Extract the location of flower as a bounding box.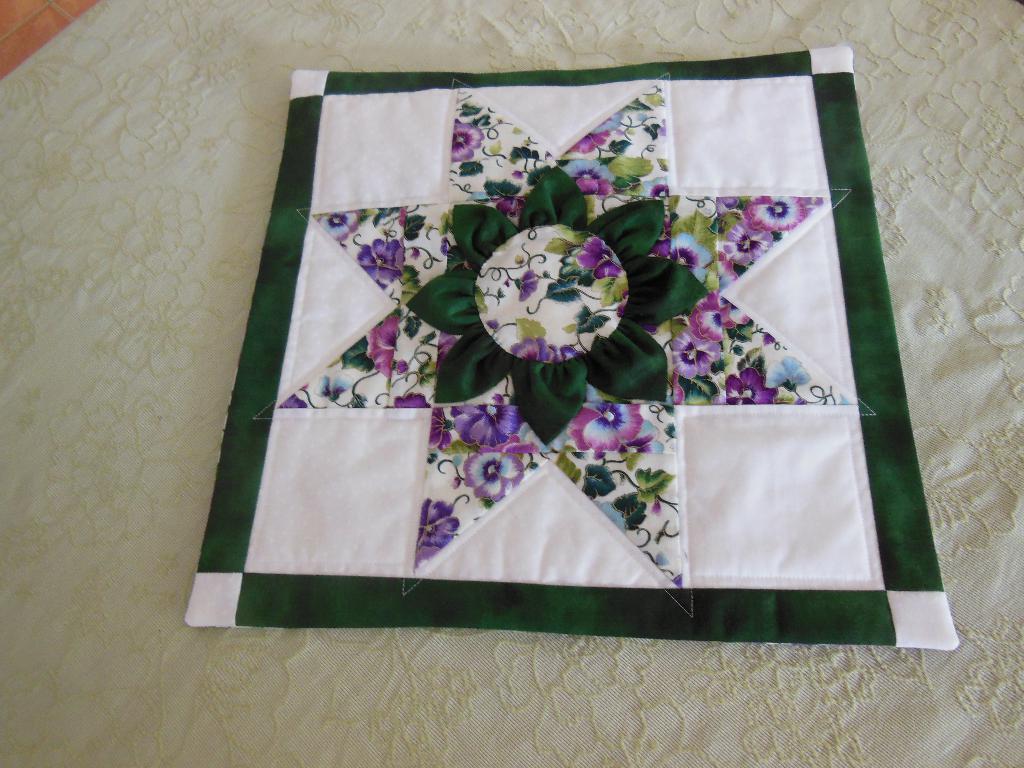
rect(564, 404, 646, 452).
